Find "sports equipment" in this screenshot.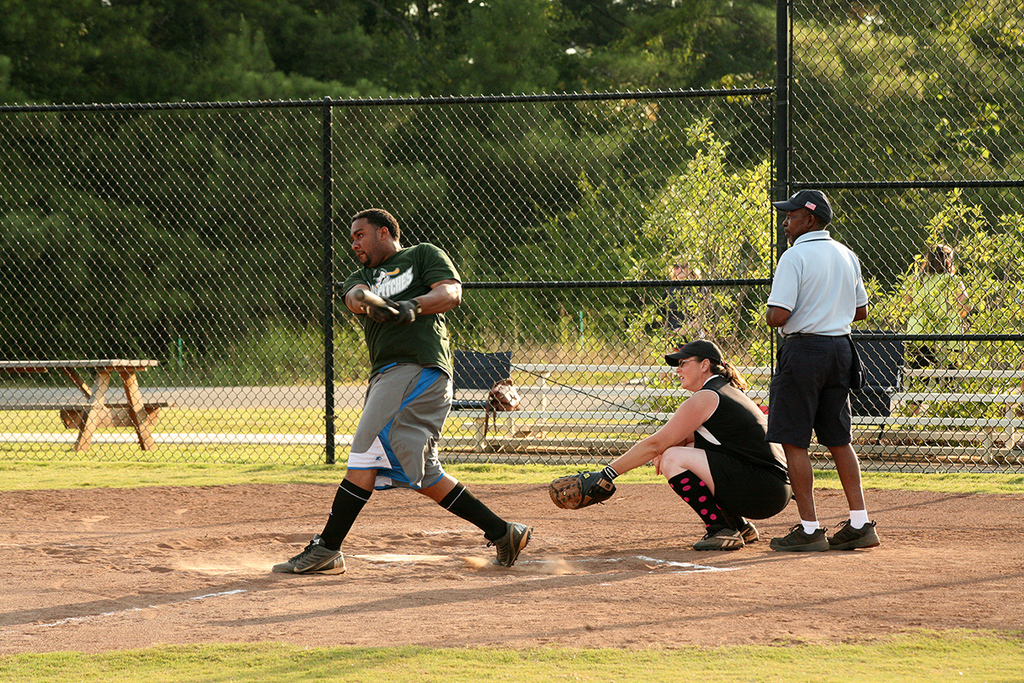
The bounding box for "sports equipment" is (493, 520, 537, 569).
